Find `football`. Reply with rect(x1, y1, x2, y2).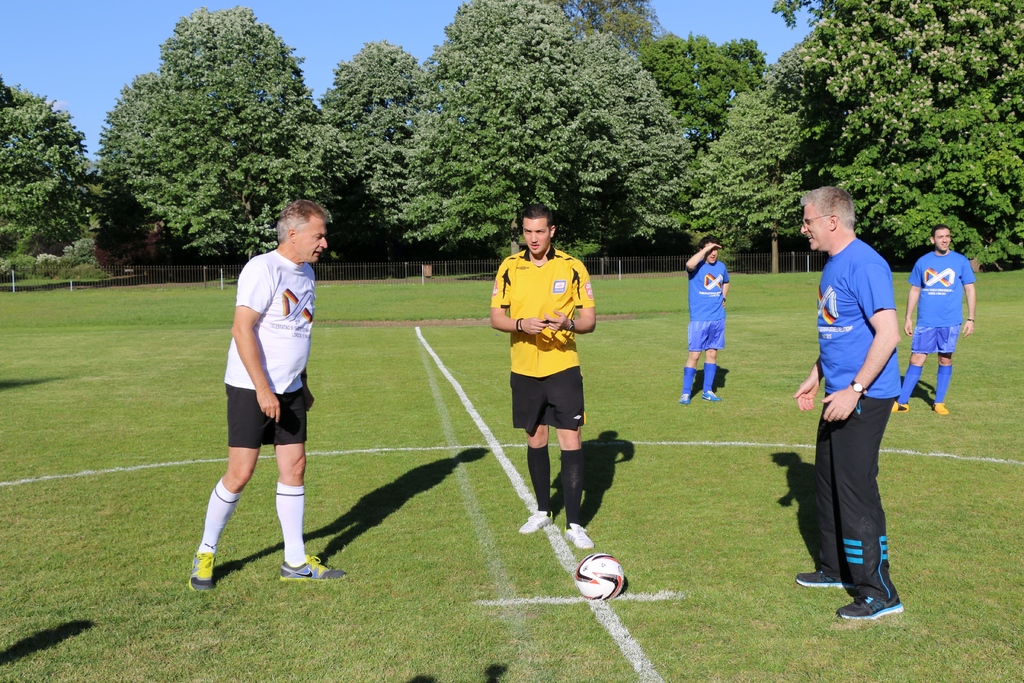
rect(575, 552, 625, 603).
